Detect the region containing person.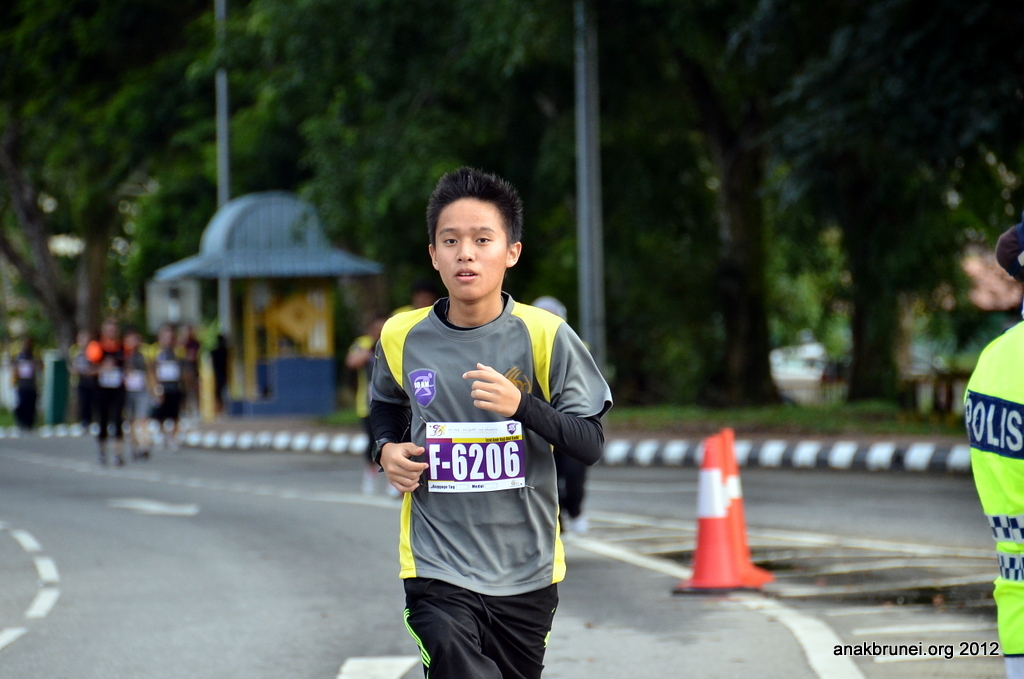
bbox(7, 330, 43, 433).
